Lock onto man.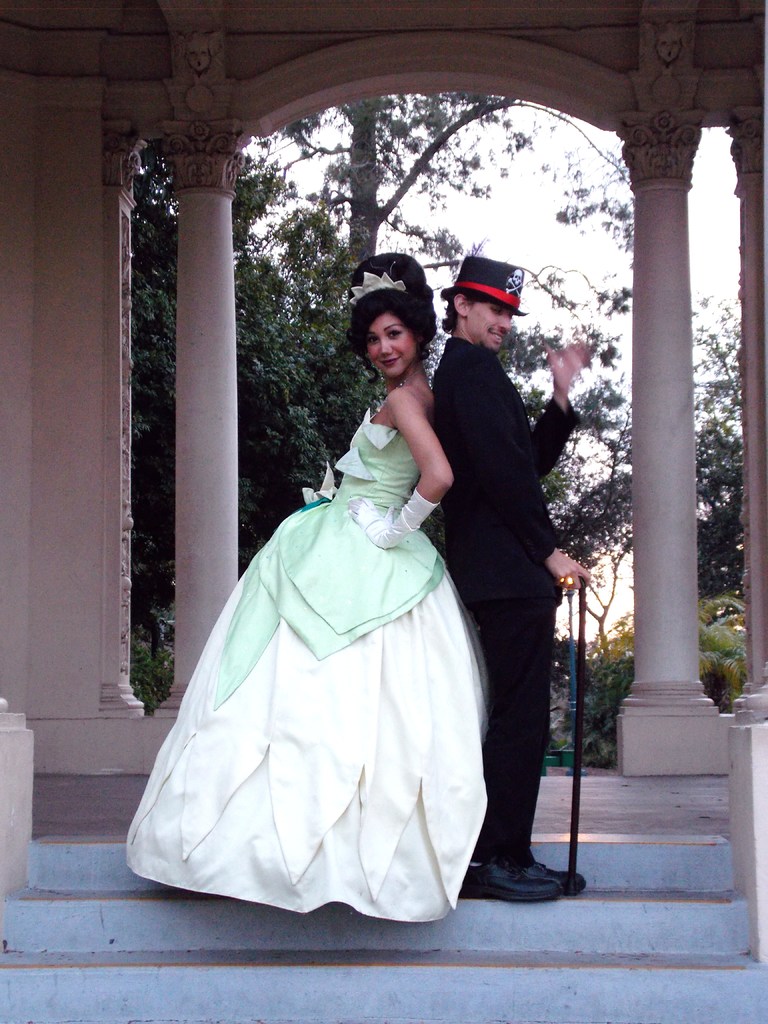
Locked: 444 278 627 892.
